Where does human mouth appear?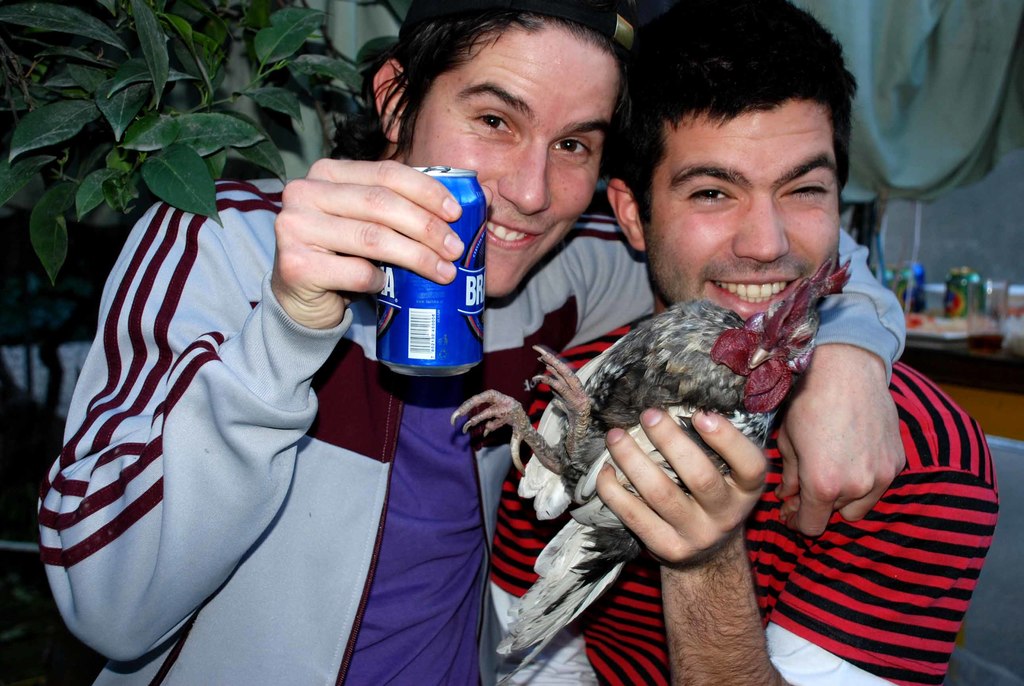
Appears at {"x1": 705, "y1": 277, "x2": 803, "y2": 321}.
